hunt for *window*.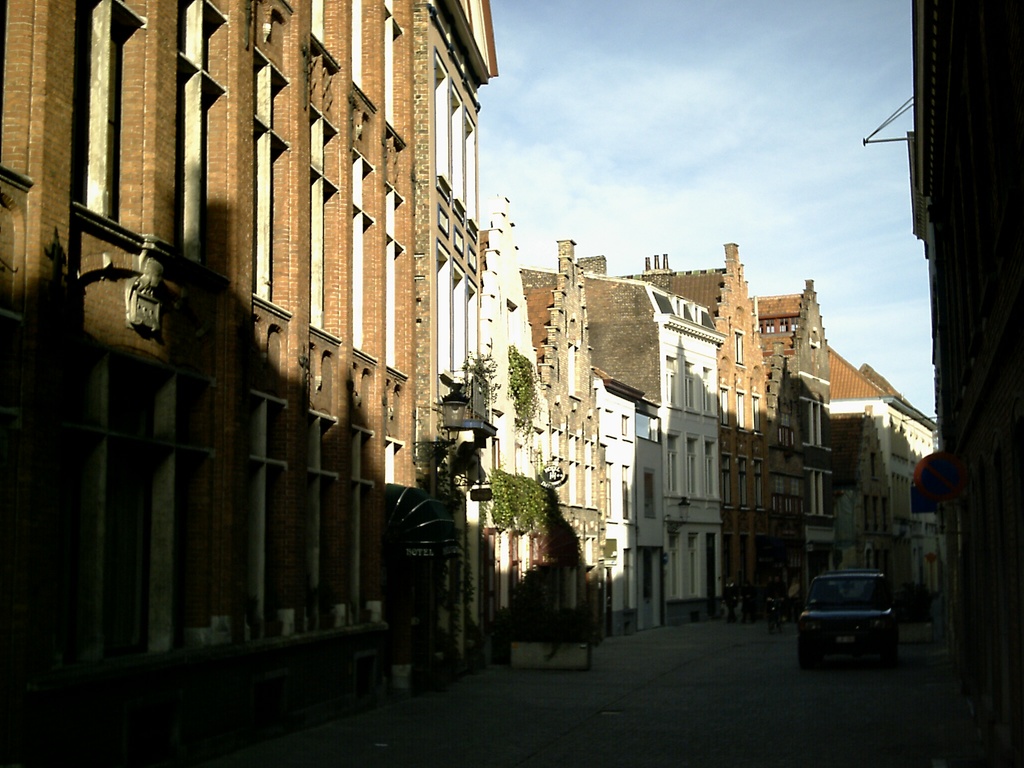
Hunted down at pyautogui.locateOnScreen(622, 465, 630, 524).
